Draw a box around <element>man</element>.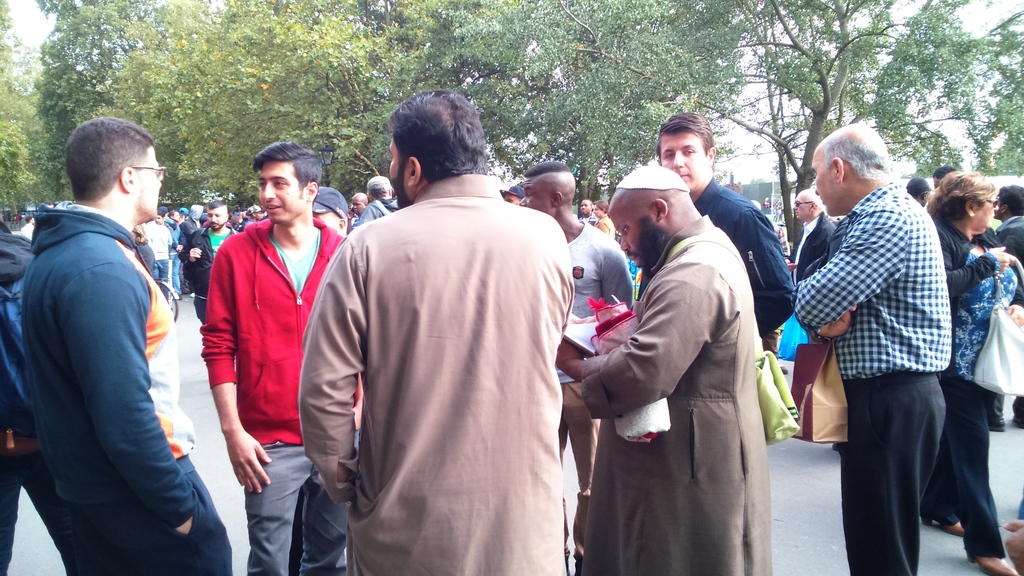
792/120/951/575.
